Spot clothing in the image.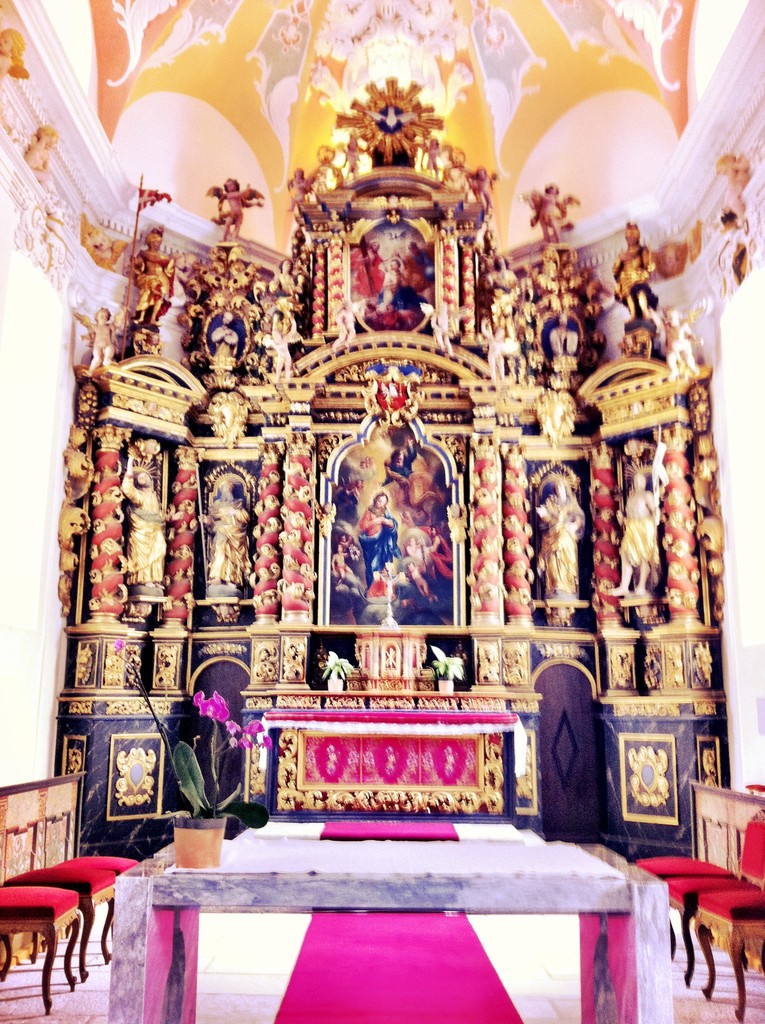
clothing found at <box>417,522,458,579</box>.
